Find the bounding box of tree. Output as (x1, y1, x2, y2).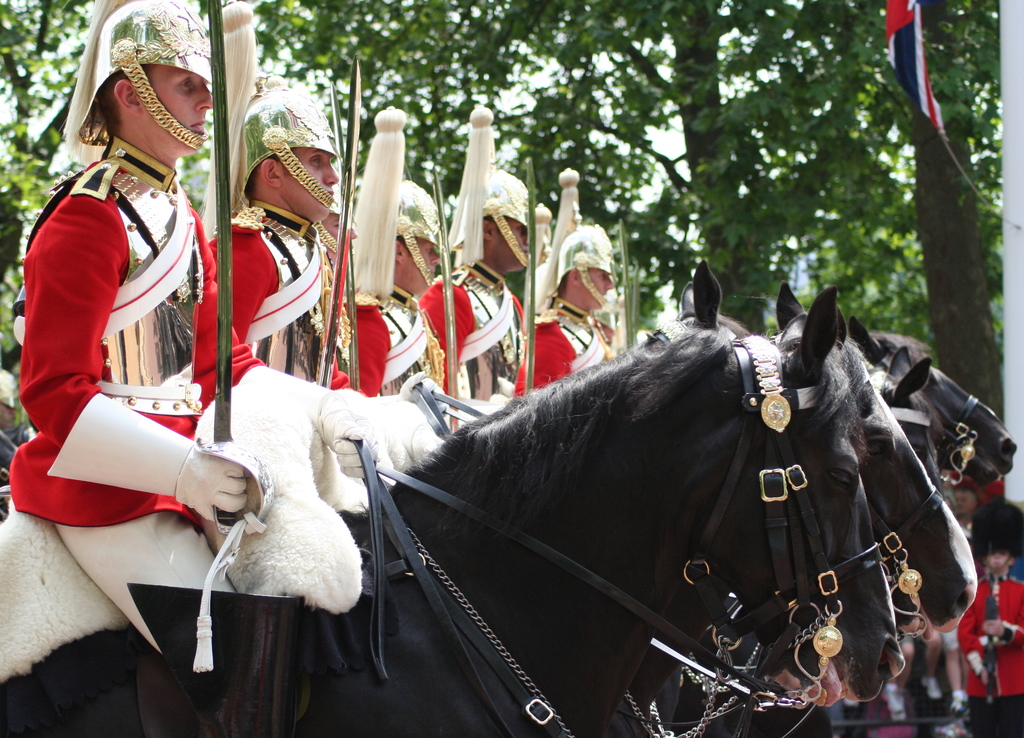
(617, 289, 666, 335).
